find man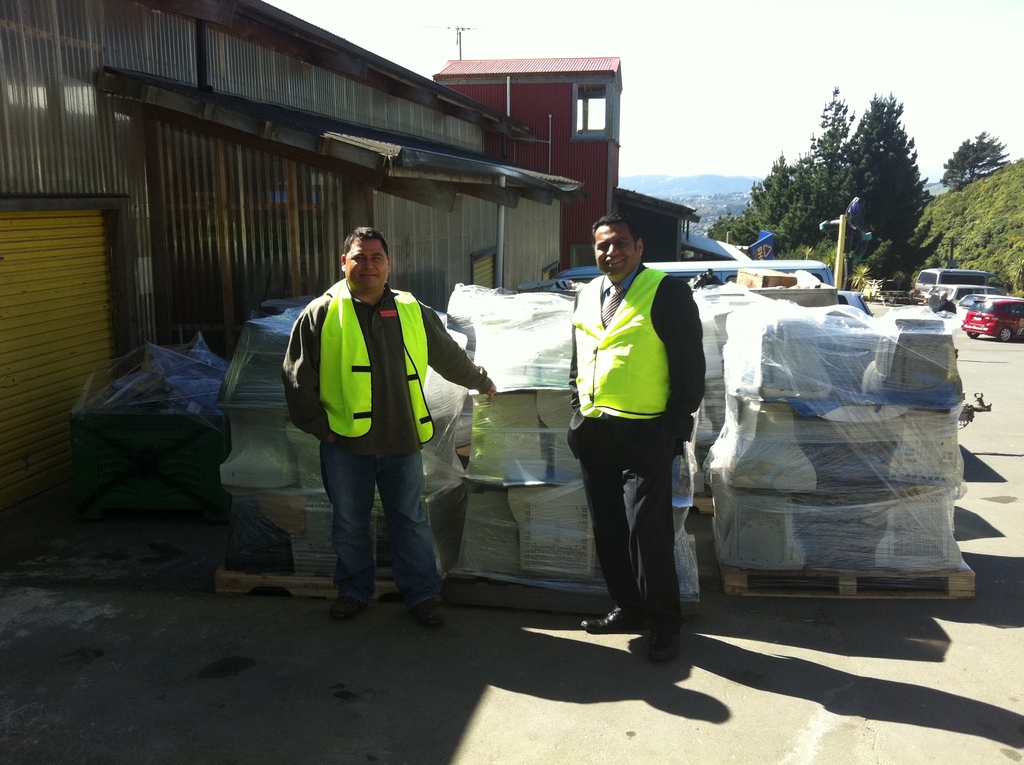
[left=276, top=221, right=505, bottom=638]
